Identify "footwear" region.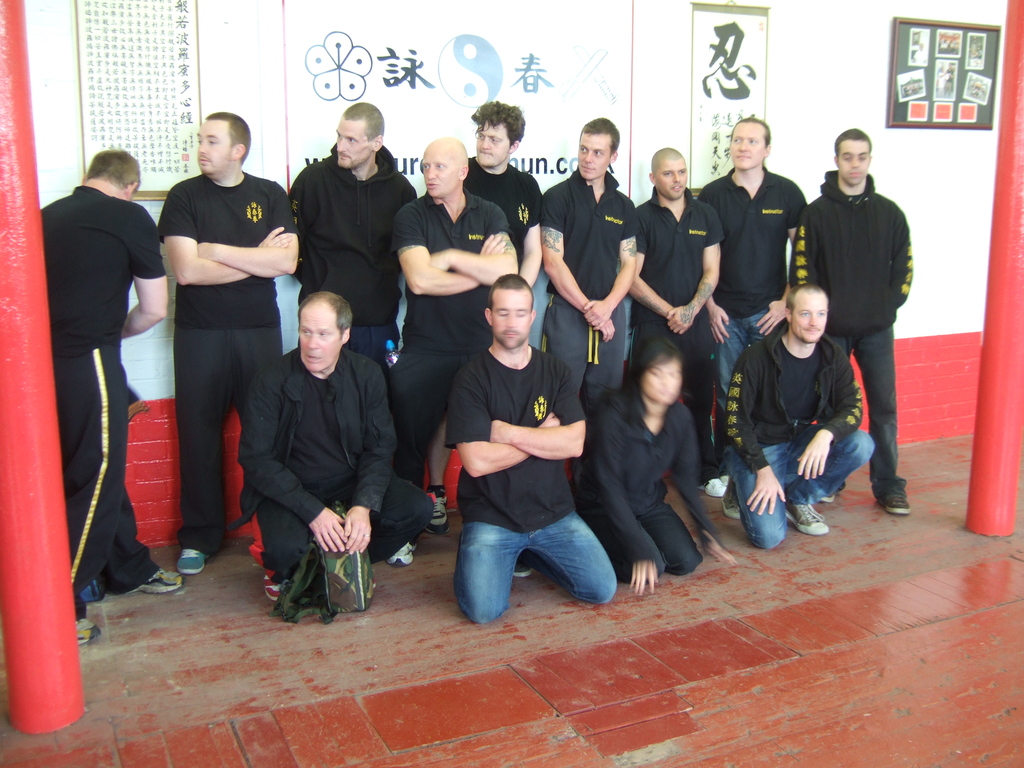
Region: 384, 540, 417, 564.
